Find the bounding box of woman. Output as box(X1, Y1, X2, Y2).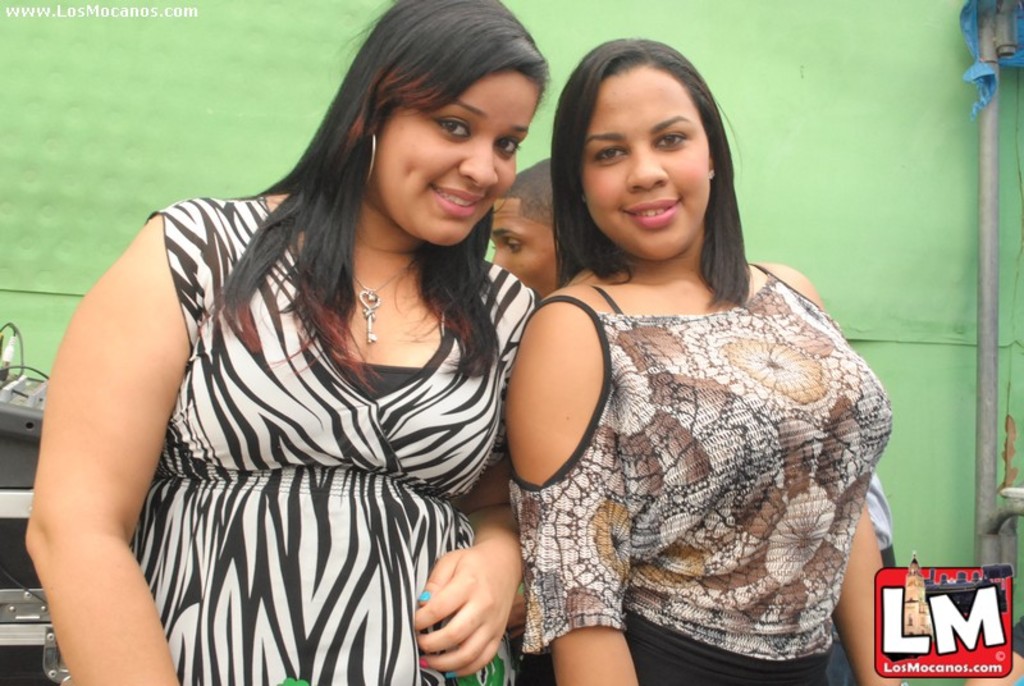
box(104, 0, 531, 685).
